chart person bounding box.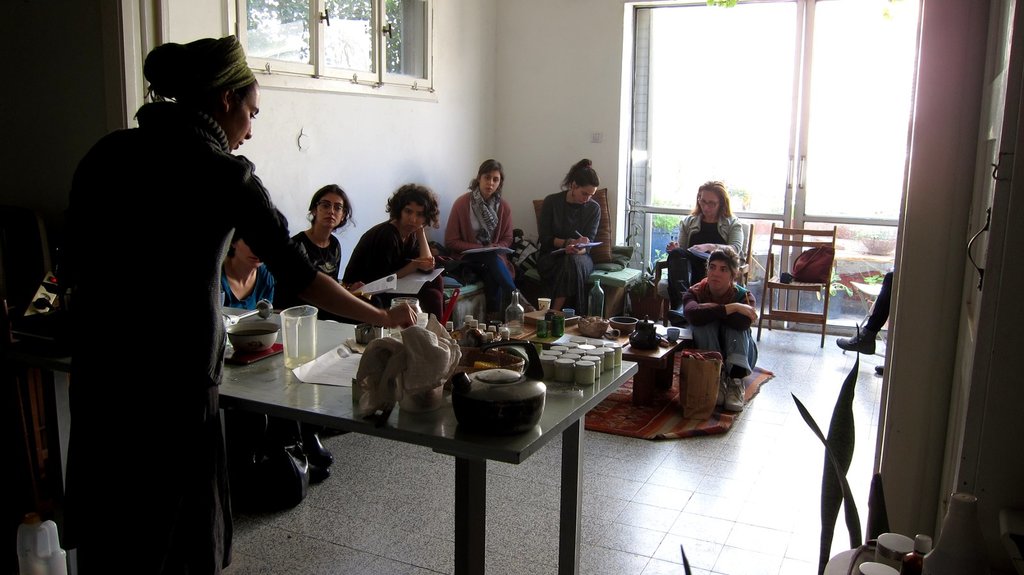
Charted: [683, 244, 757, 410].
